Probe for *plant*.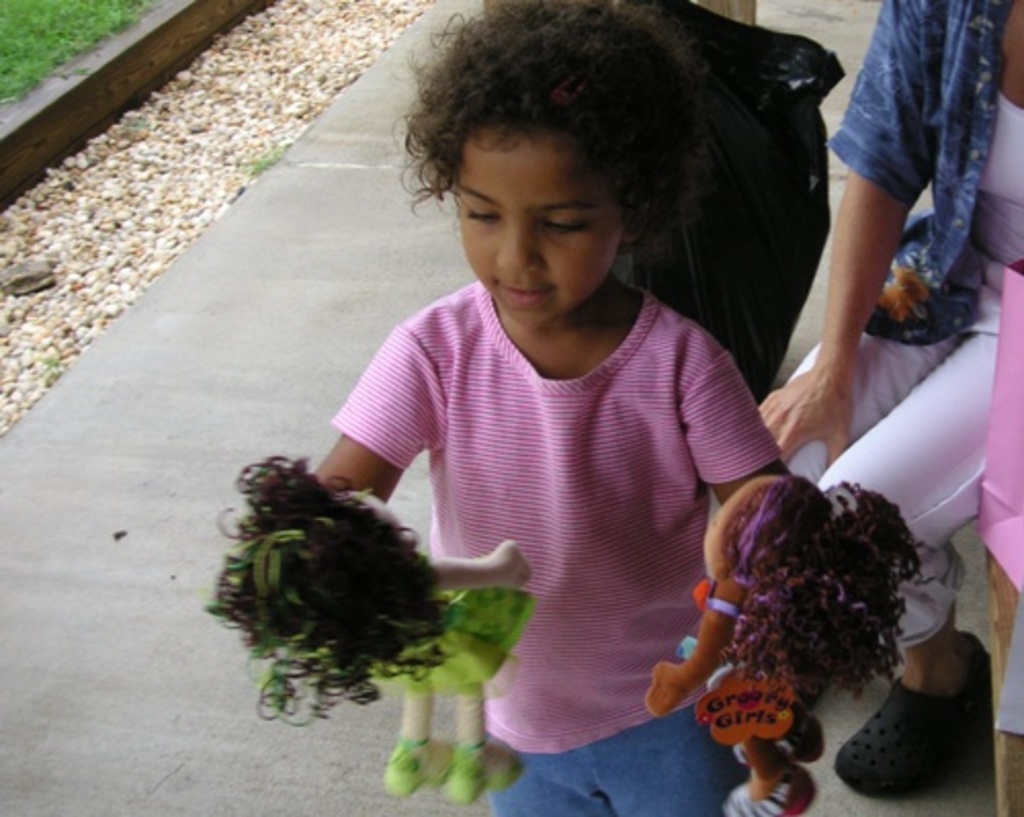
Probe result: box(0, 0, 145, 117).
